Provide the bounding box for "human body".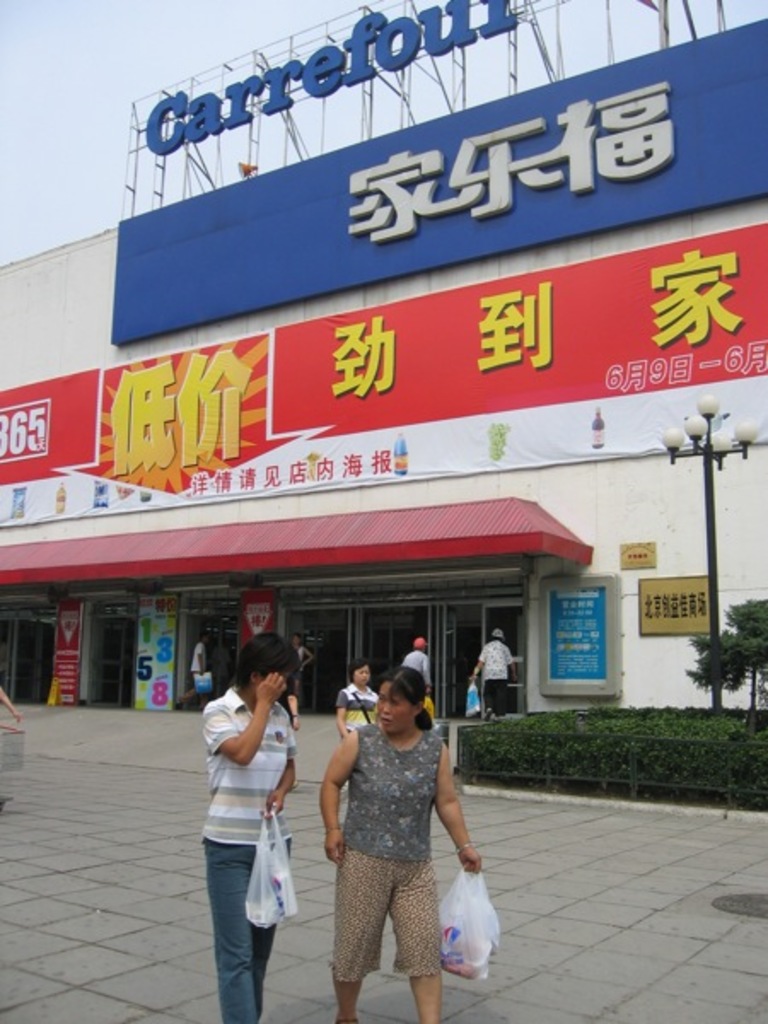
(left=396, top=650, right=437, bottom=705).
